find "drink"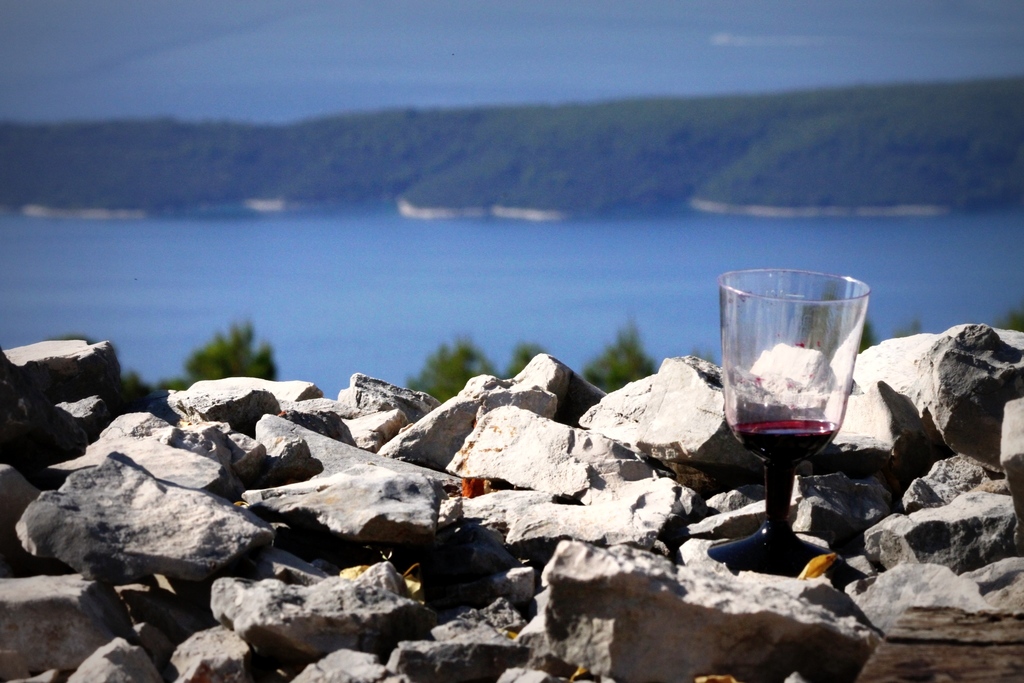
rect(711, 293, 861, 577)
